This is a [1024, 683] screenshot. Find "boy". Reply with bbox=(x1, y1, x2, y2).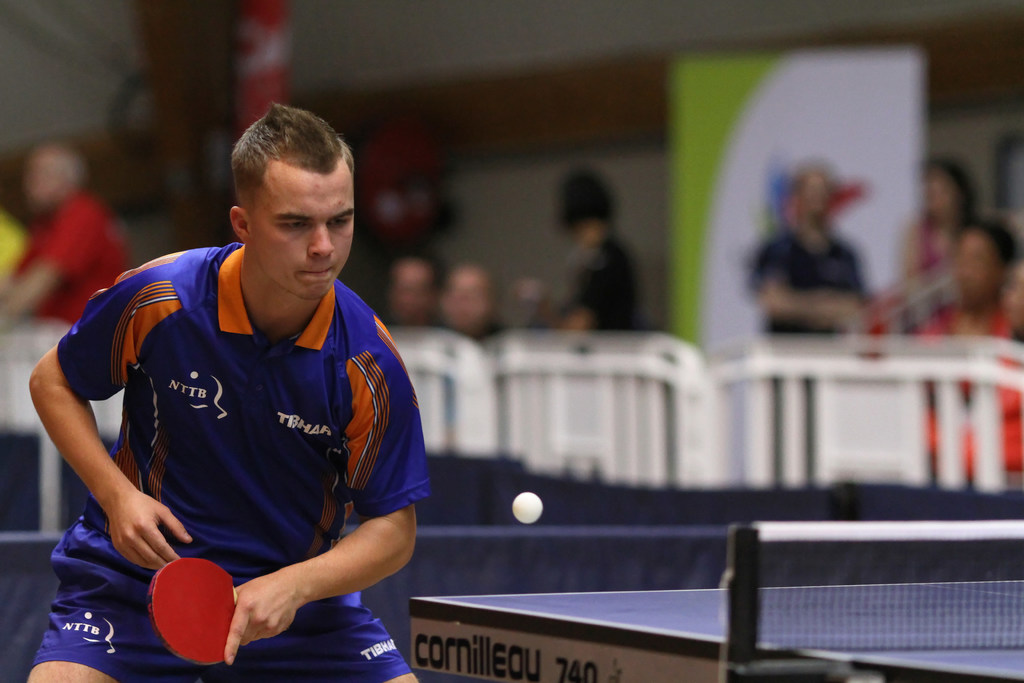
bbox=(44, 106, 445, 682).
